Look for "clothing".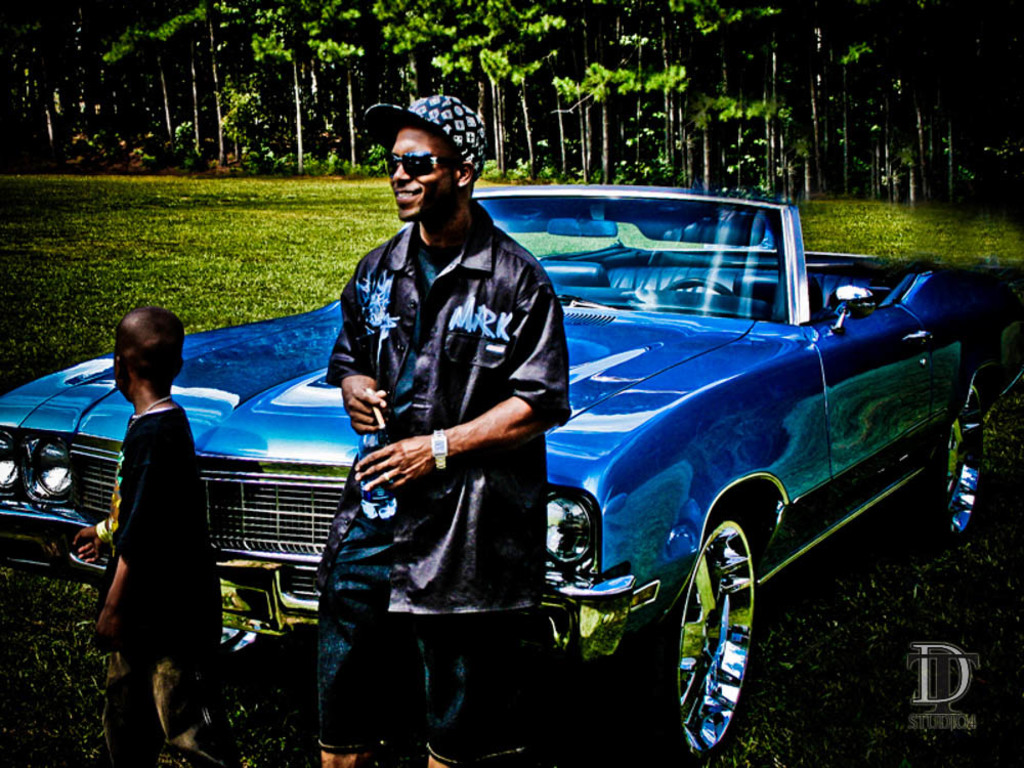
Found: BBox(315, 208, 574, 767).
